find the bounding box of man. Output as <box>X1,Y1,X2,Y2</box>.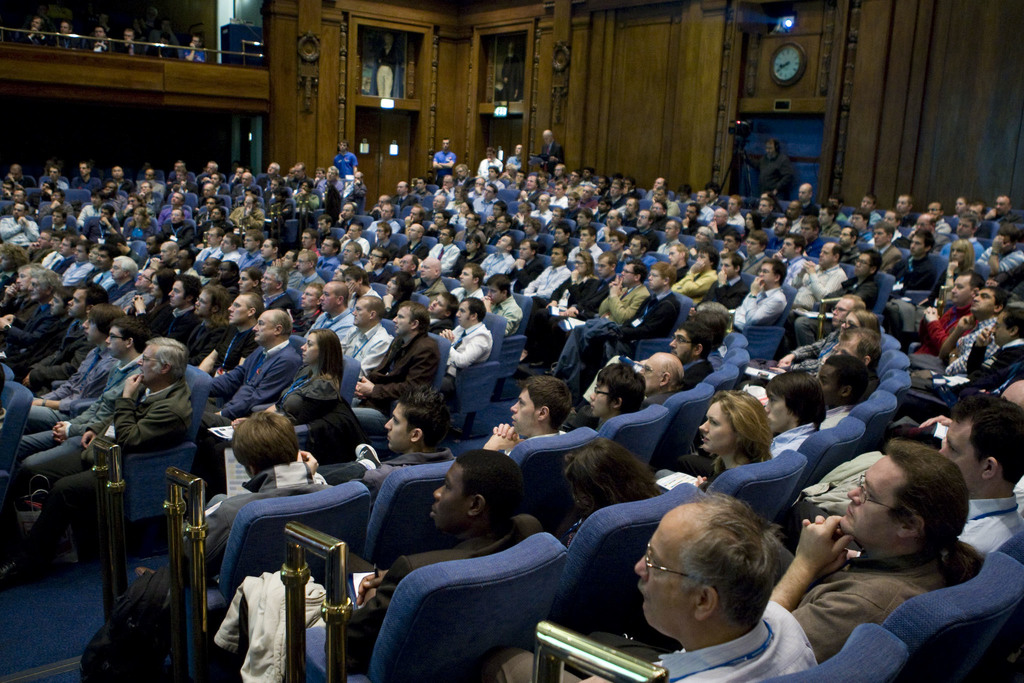
<box>786,394,1023,557</box>.
